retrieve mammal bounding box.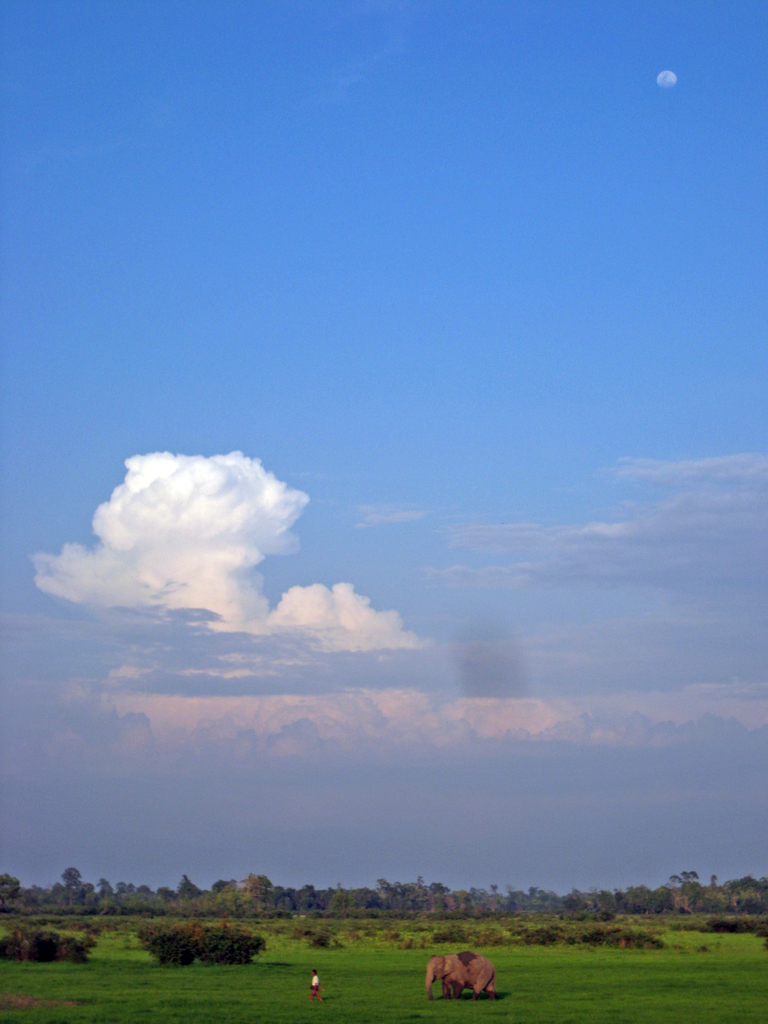
Bounding box: (x1=292, y1=959, x2=340, y2=1014).
